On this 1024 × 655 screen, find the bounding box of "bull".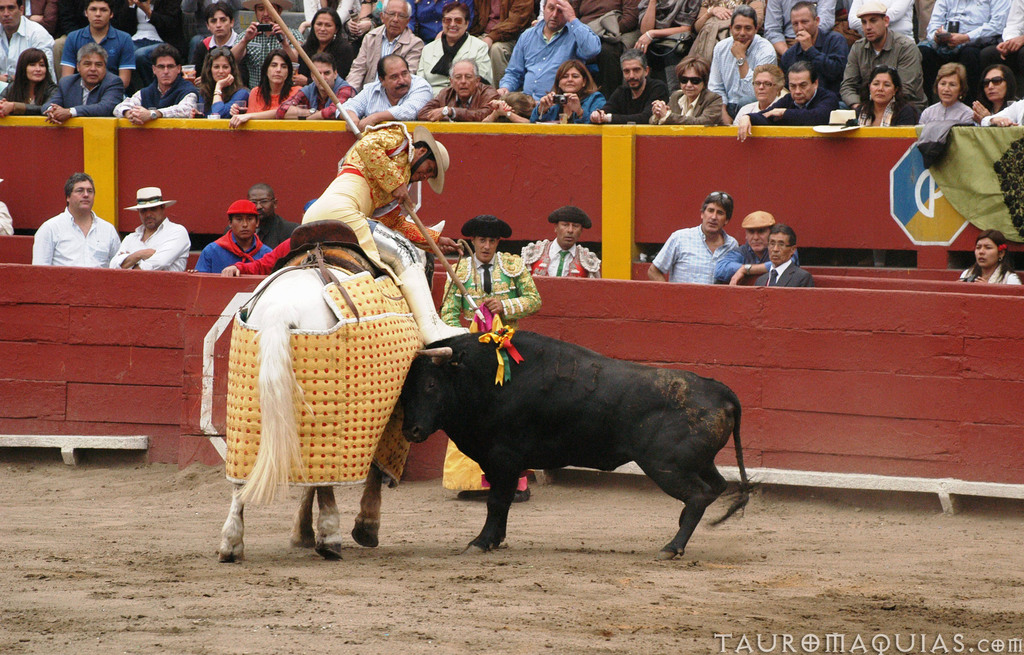
Bounding box: left=399, top=322, right=751, bottom=551.
